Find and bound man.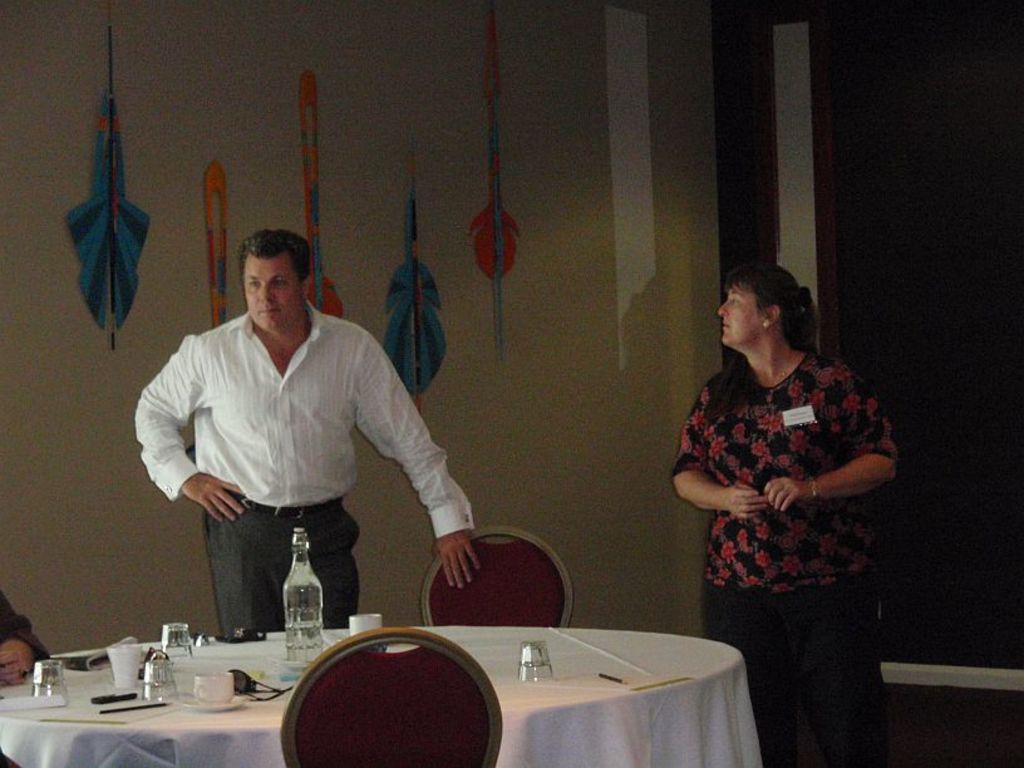
Bound: [675, 269, 887, 767].
